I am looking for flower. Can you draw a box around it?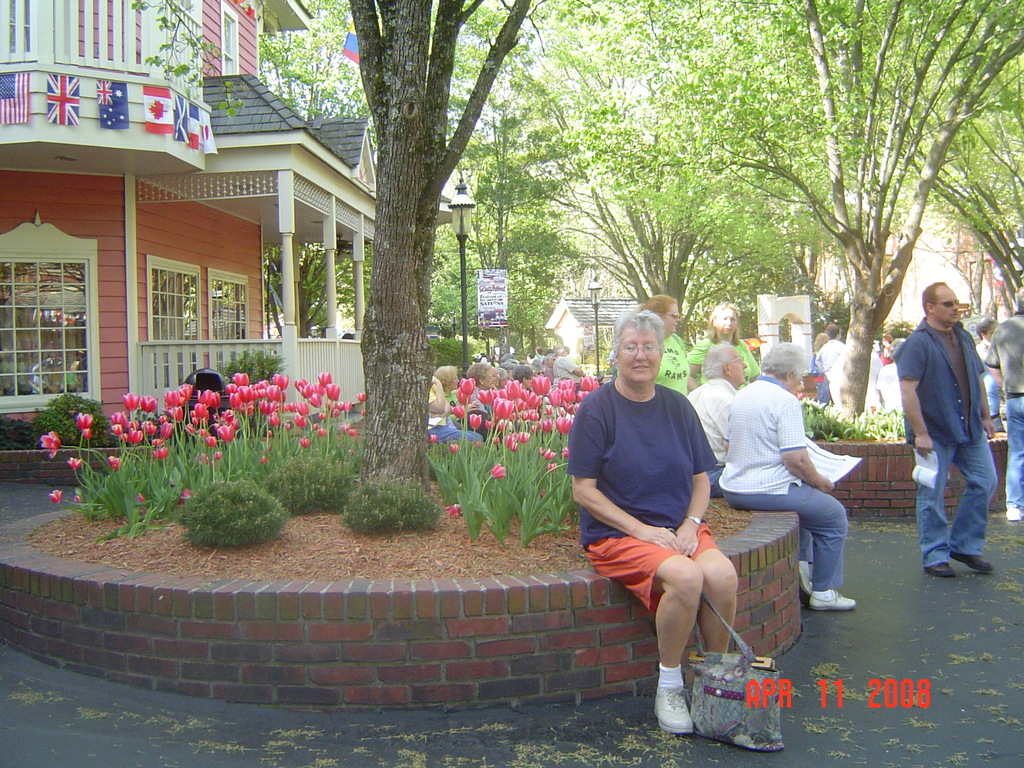
Sure, the bounding box is <bbox>505, 435, 512, 447</bbox>.
